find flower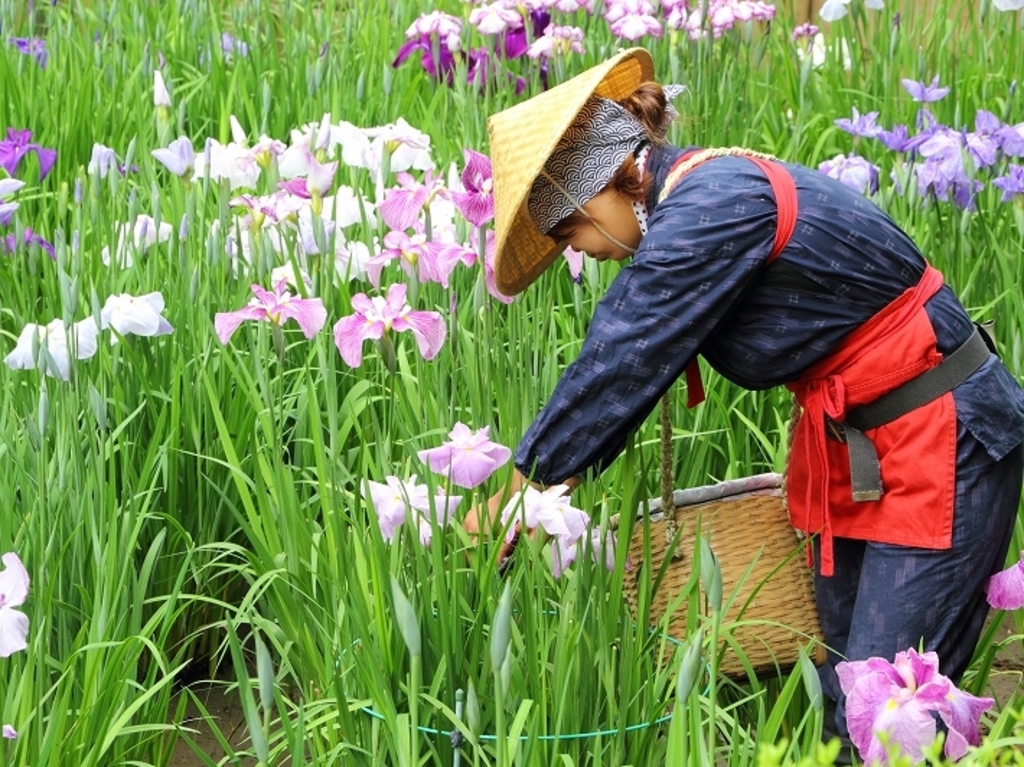
95,291,179,346
